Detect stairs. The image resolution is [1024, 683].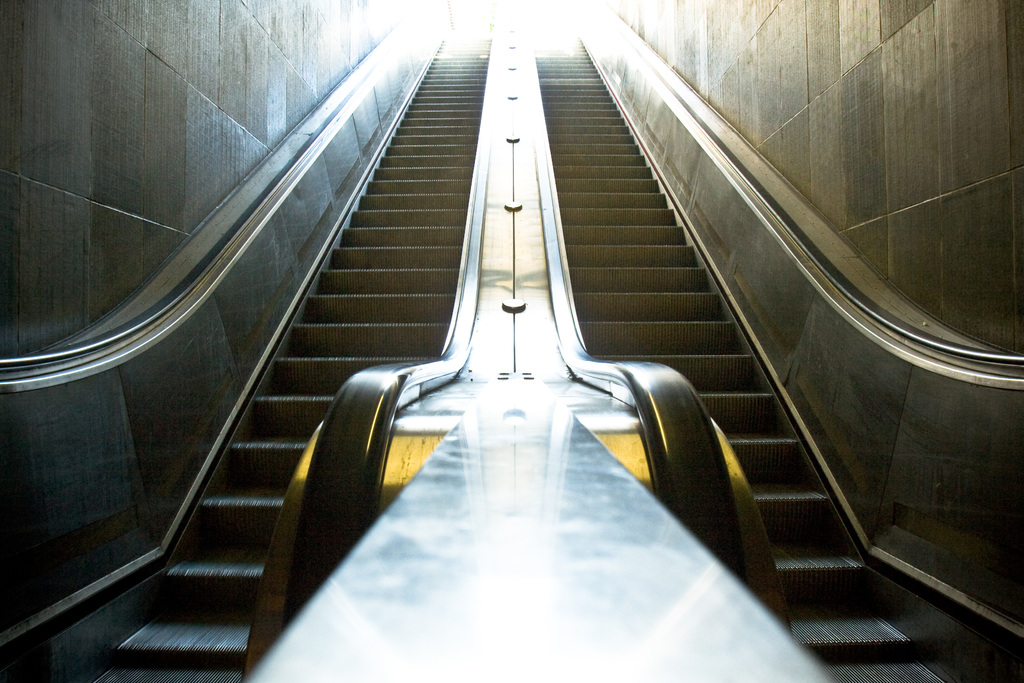
region(527, 26, 1023, 682).
